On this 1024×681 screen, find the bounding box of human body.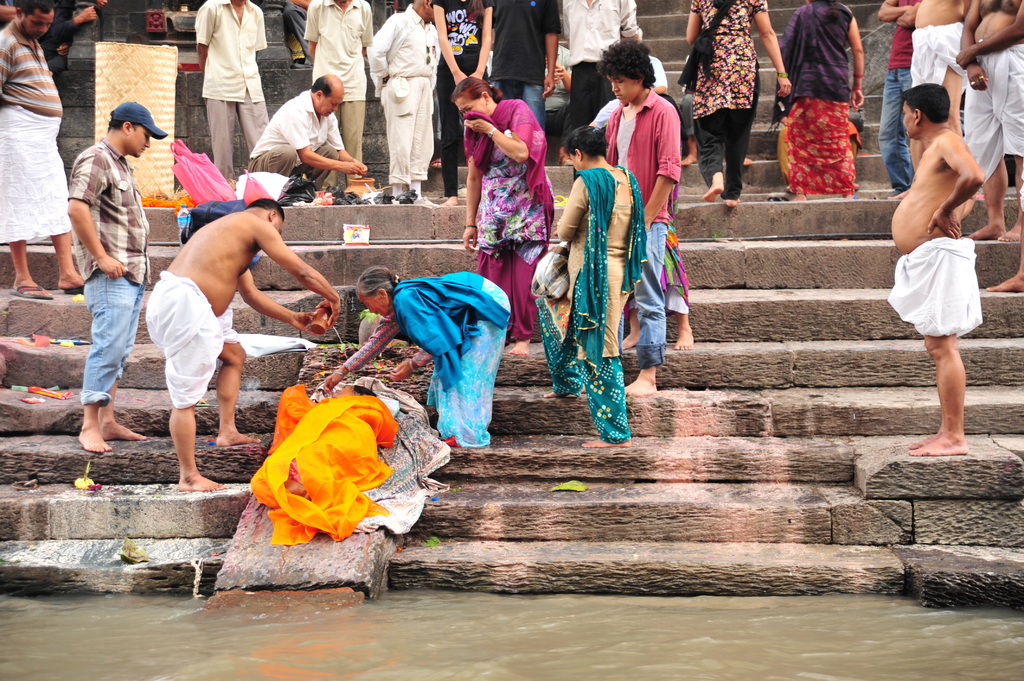
Bounding box: Rect(461, 109, 568, 339).
